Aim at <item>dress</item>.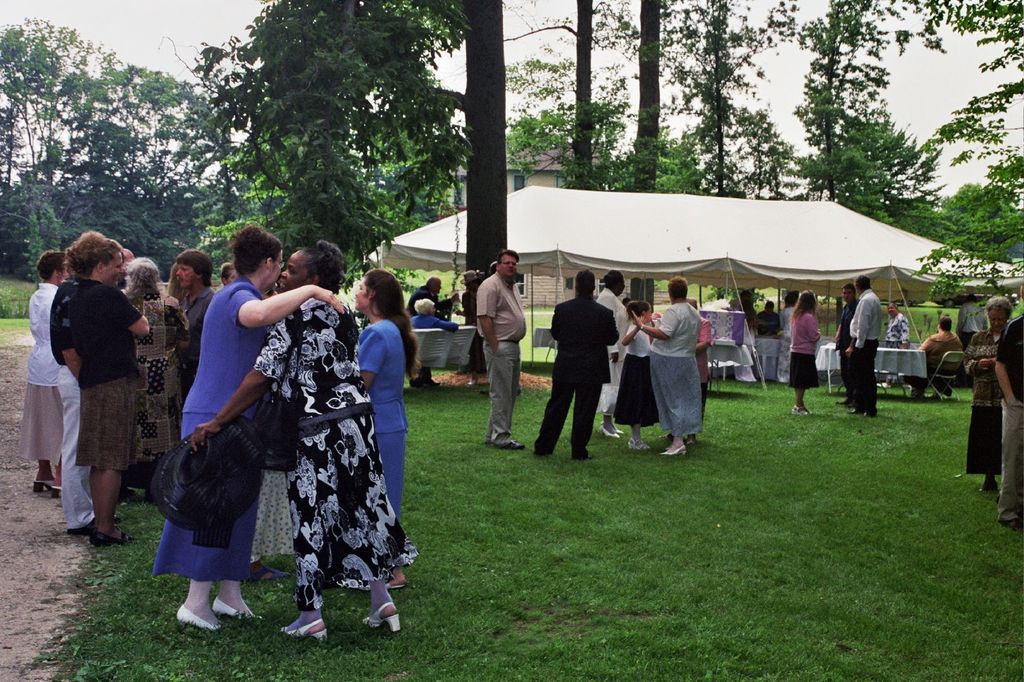
Aimed at (70,283,138,466).
